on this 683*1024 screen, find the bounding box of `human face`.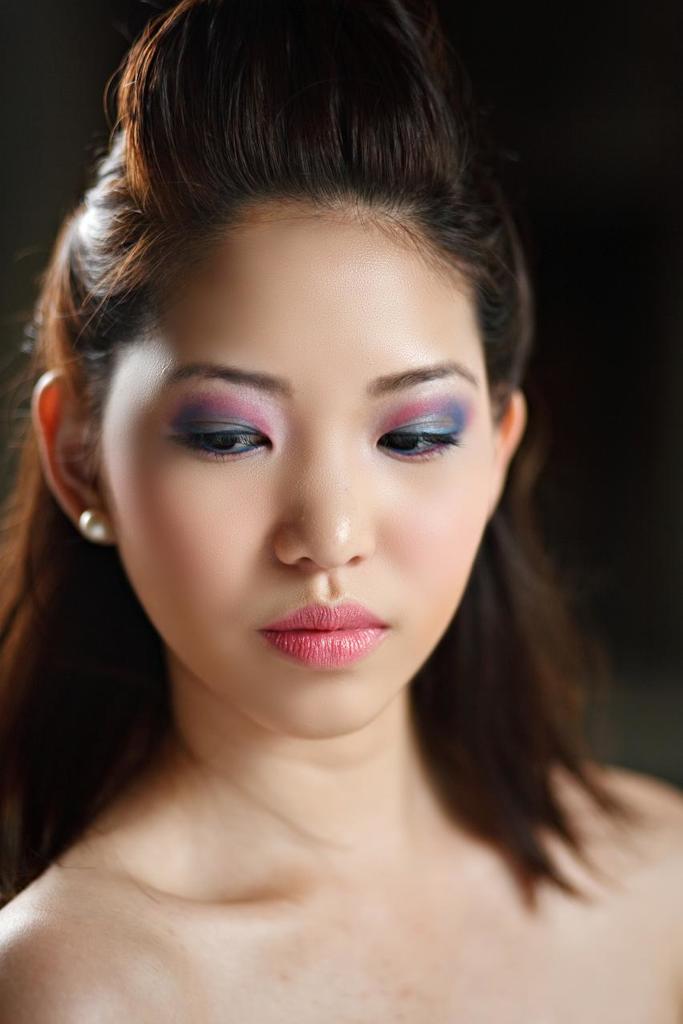
Bounding box: <box>94,205,496,738</box>.
